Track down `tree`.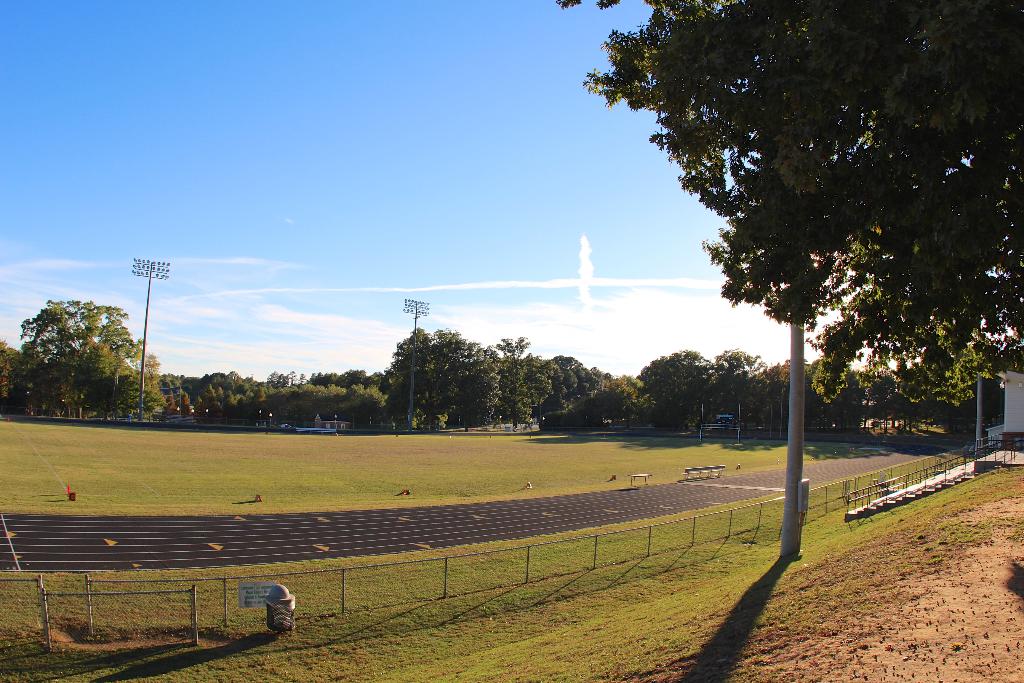
Tracked to pyautogui.locateOnScreen(552, 0, 1023, 409).
